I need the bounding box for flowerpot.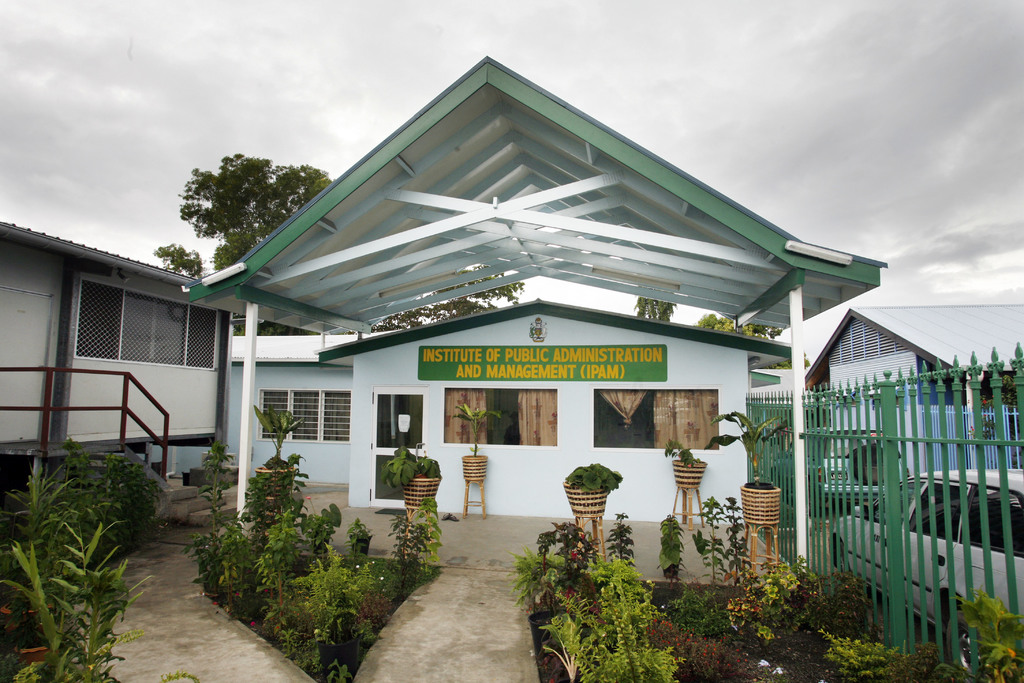
Here it is: x1=253 y1=467 x2=298 y2=505.
